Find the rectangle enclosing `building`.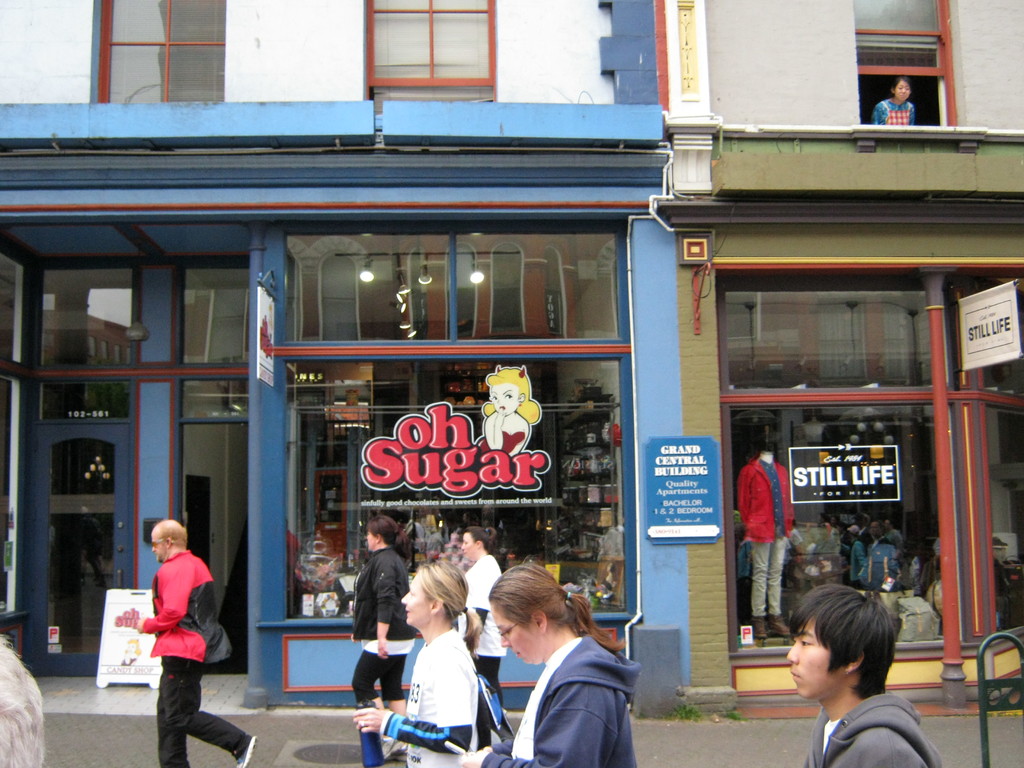
detection(659, 0, 1023, 717).
